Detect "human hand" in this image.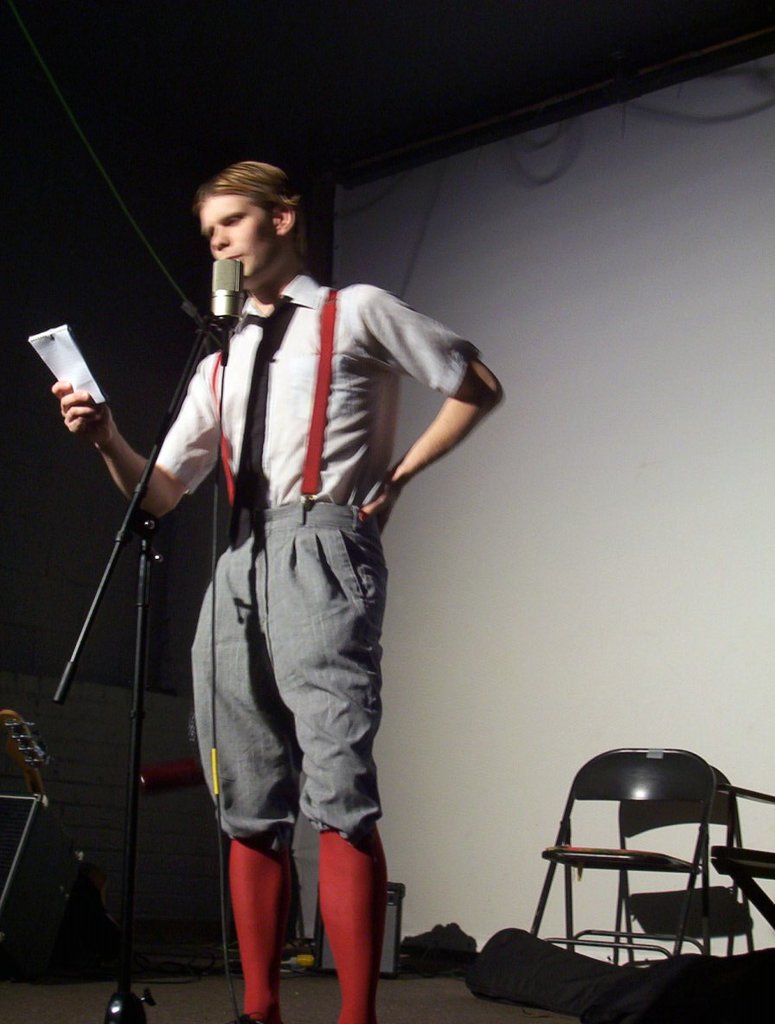
Detection: region(356, 480, 400, 546).
